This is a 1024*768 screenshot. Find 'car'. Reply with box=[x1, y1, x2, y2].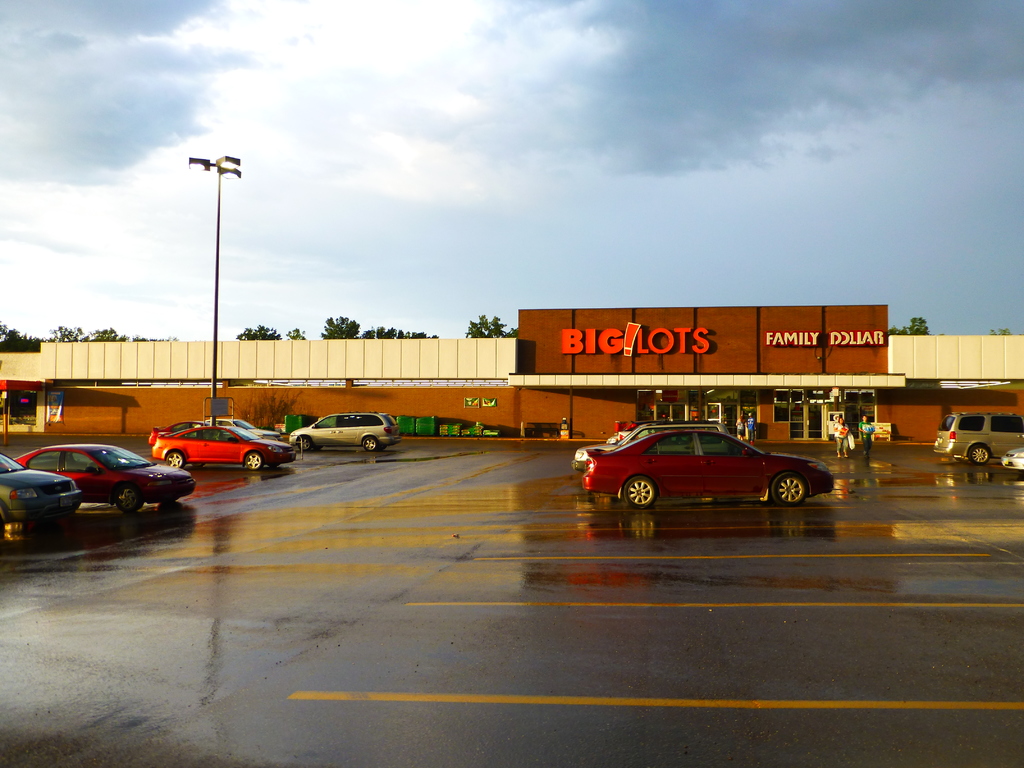
box=[994, 450, 1023, 477].
